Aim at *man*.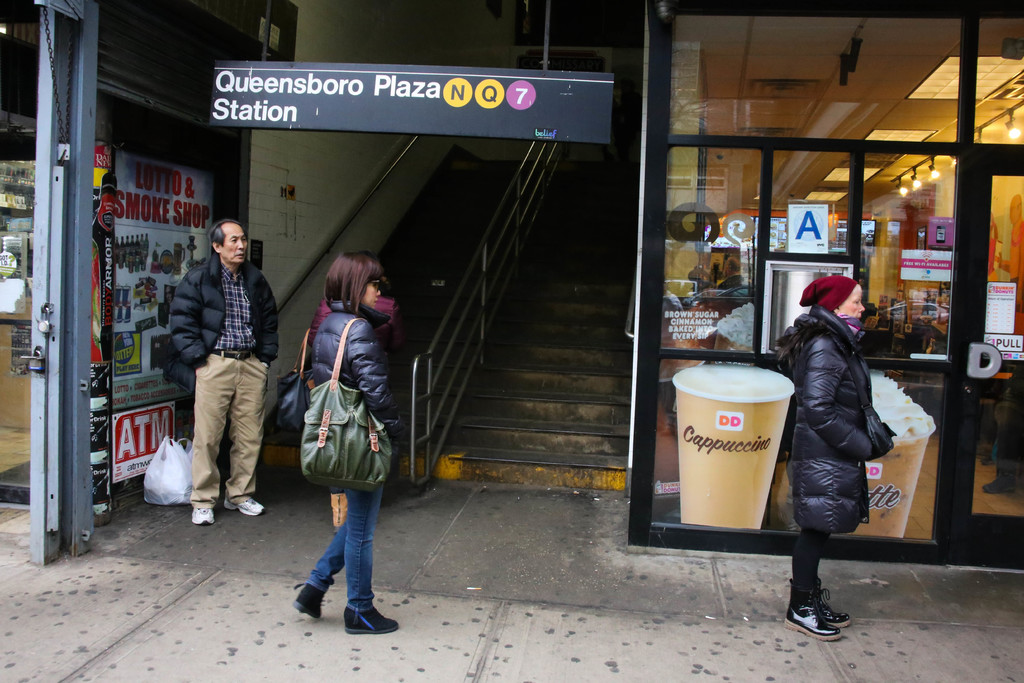
Aimed at bbox=[996, 192, 1023, 315].
